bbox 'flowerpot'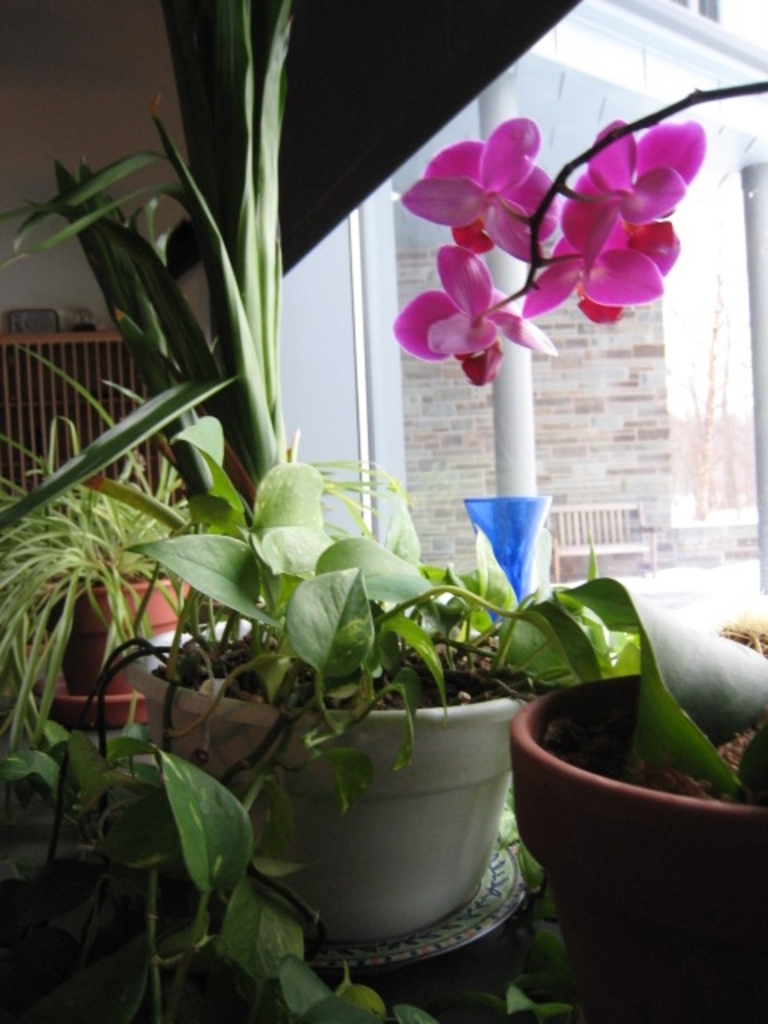
117,611,528,950
